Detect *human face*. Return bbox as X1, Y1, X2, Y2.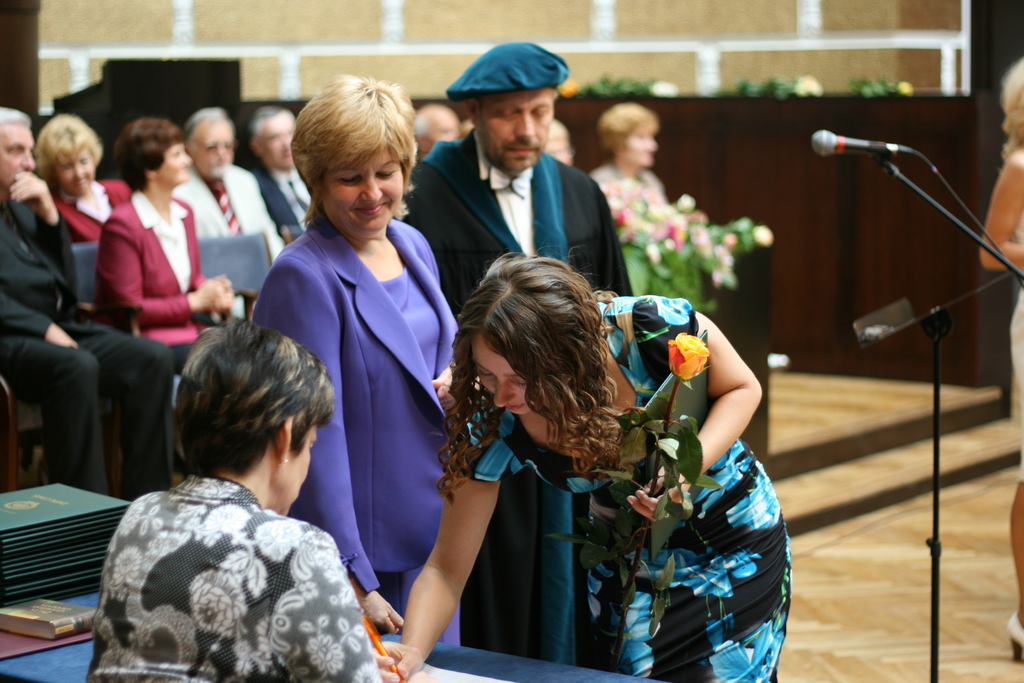
60, 146, 95, 192.
